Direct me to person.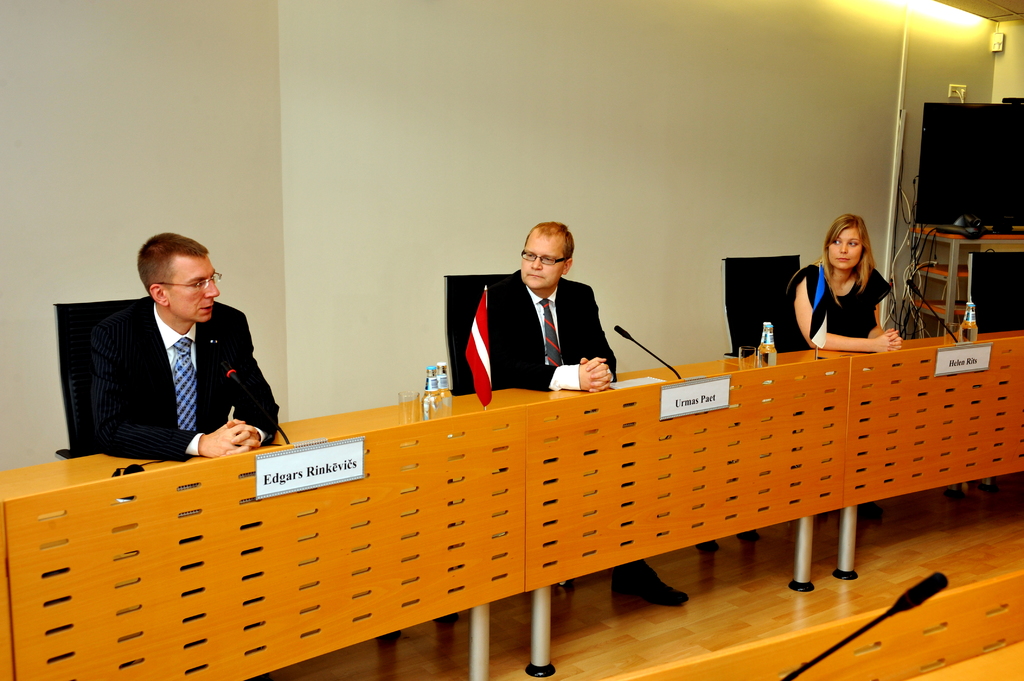
Direction: {"x1": 780, "y1": 212, "x2": 903, "y2": 353}.
